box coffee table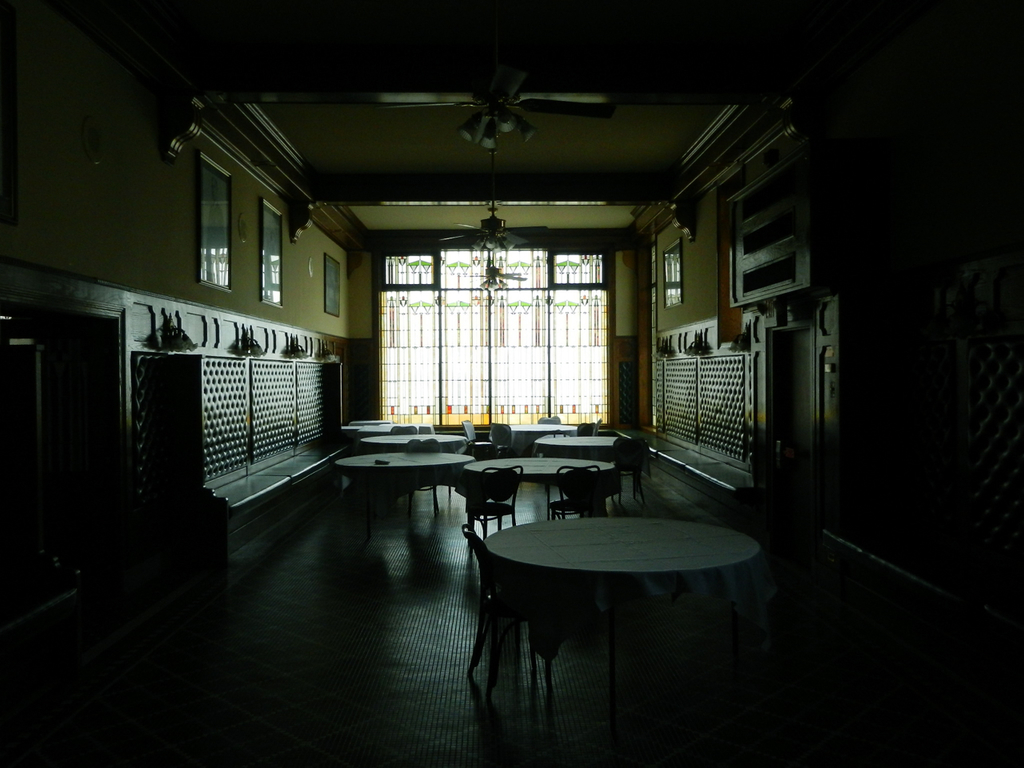
l=533, t=430, r=618, b=450
